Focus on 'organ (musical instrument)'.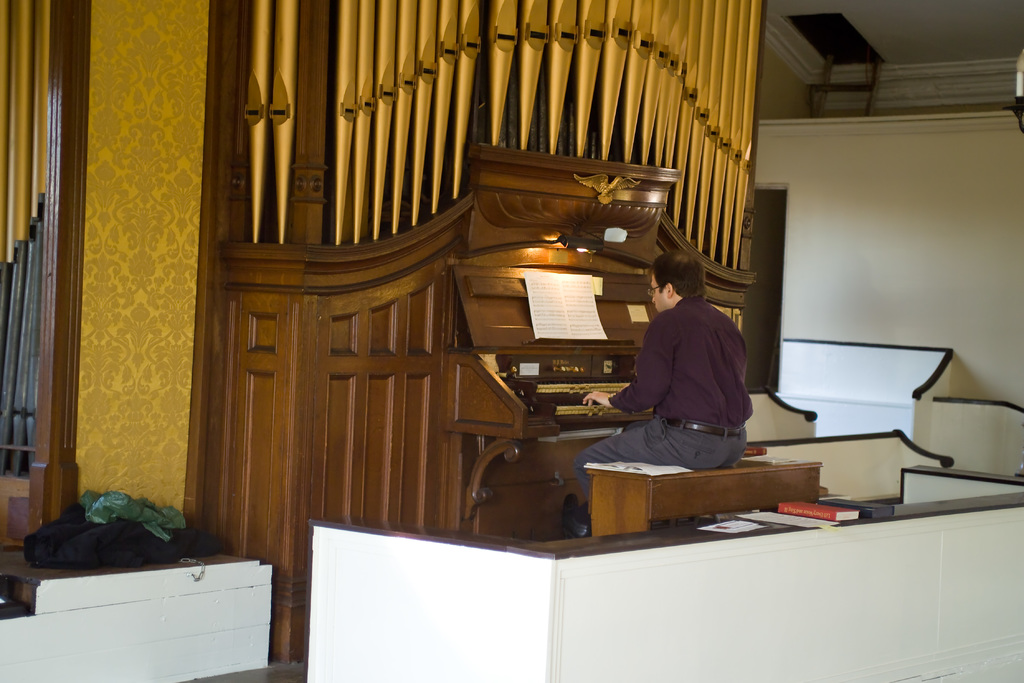
Focused at BBox(157, 42, 808, 552).
